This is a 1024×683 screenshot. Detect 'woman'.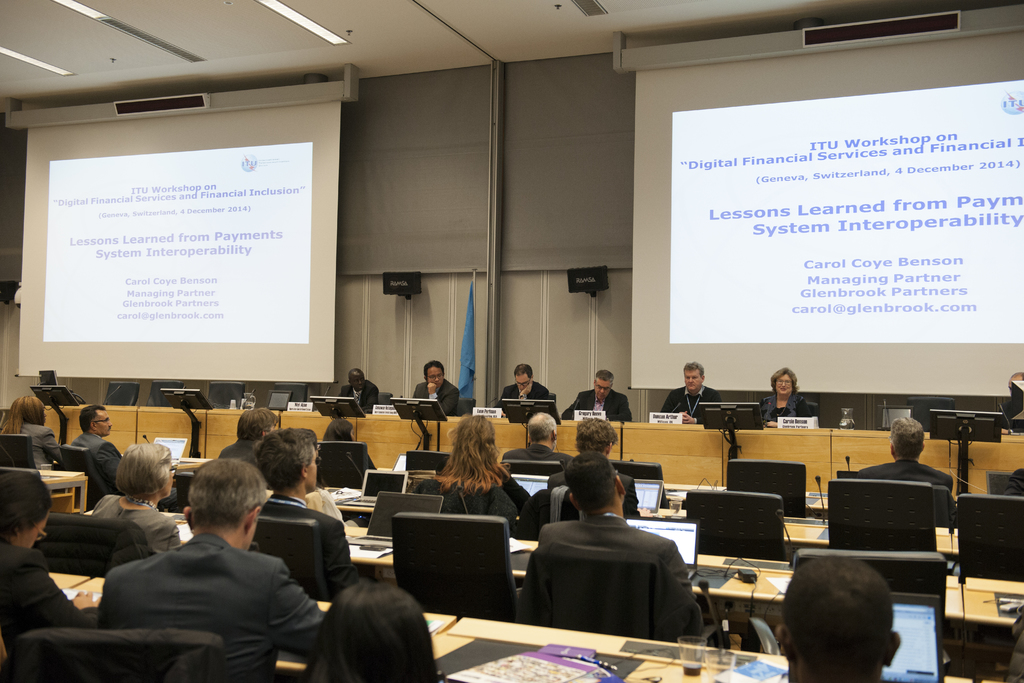
[left=0, top=470, right=97, bottom=642].
